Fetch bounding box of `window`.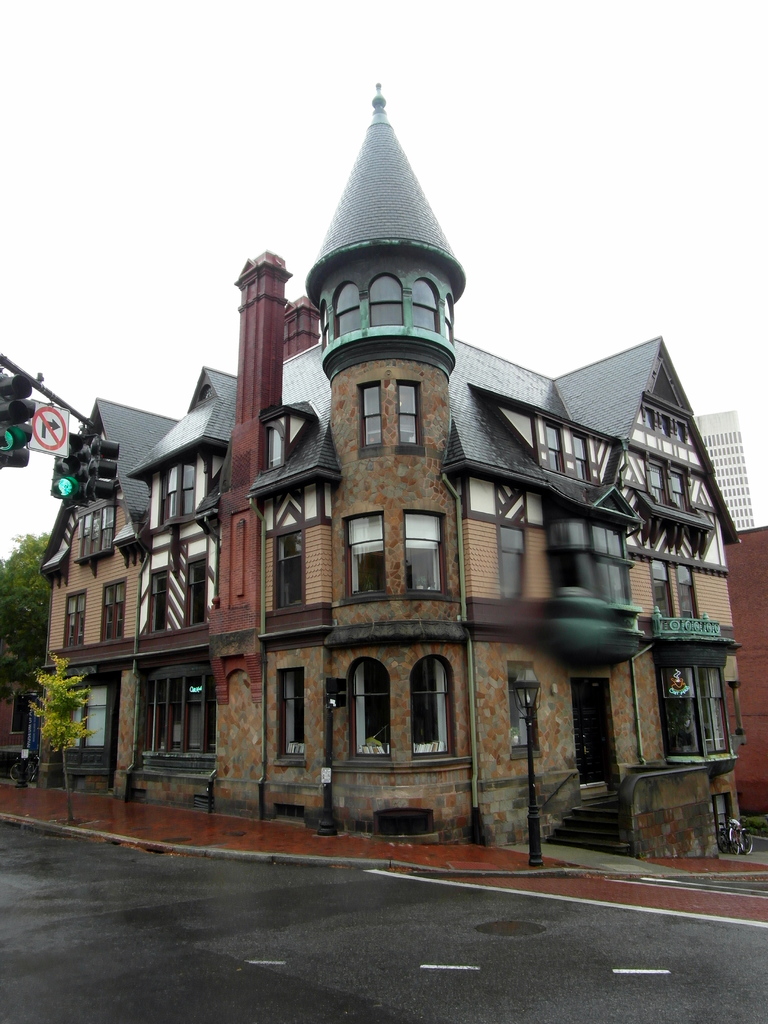
Bbox: <box>12,695,28,735</box>.
